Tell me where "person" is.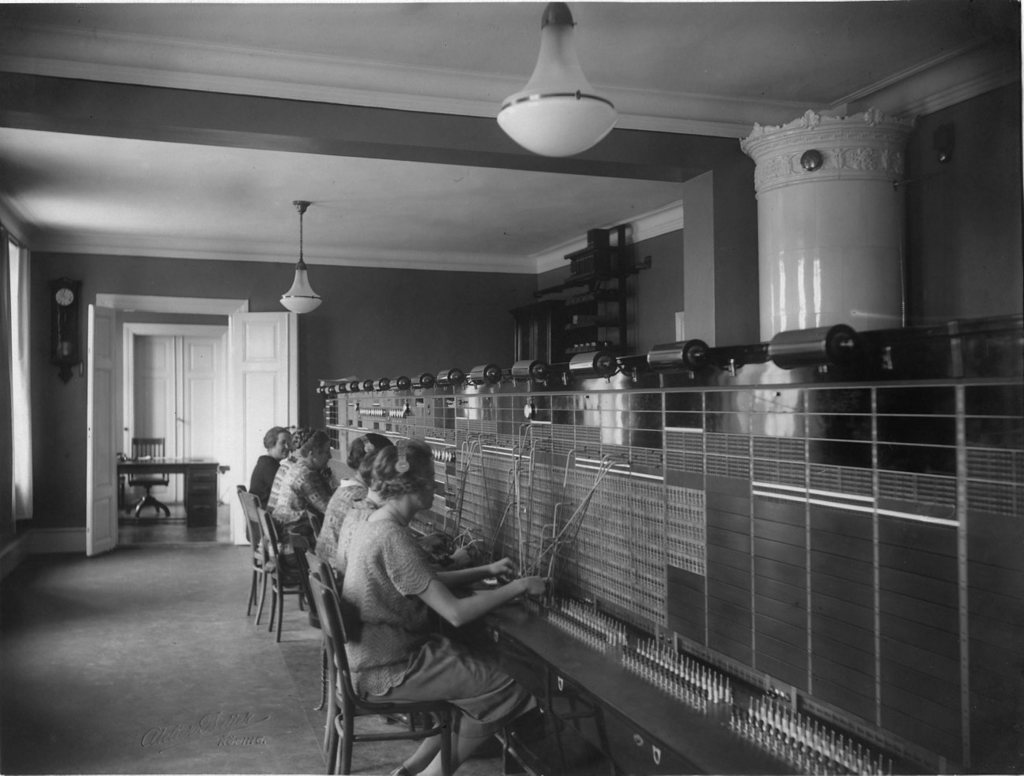
"person" is at [left=246, top=425, right=290, bottom=539].
